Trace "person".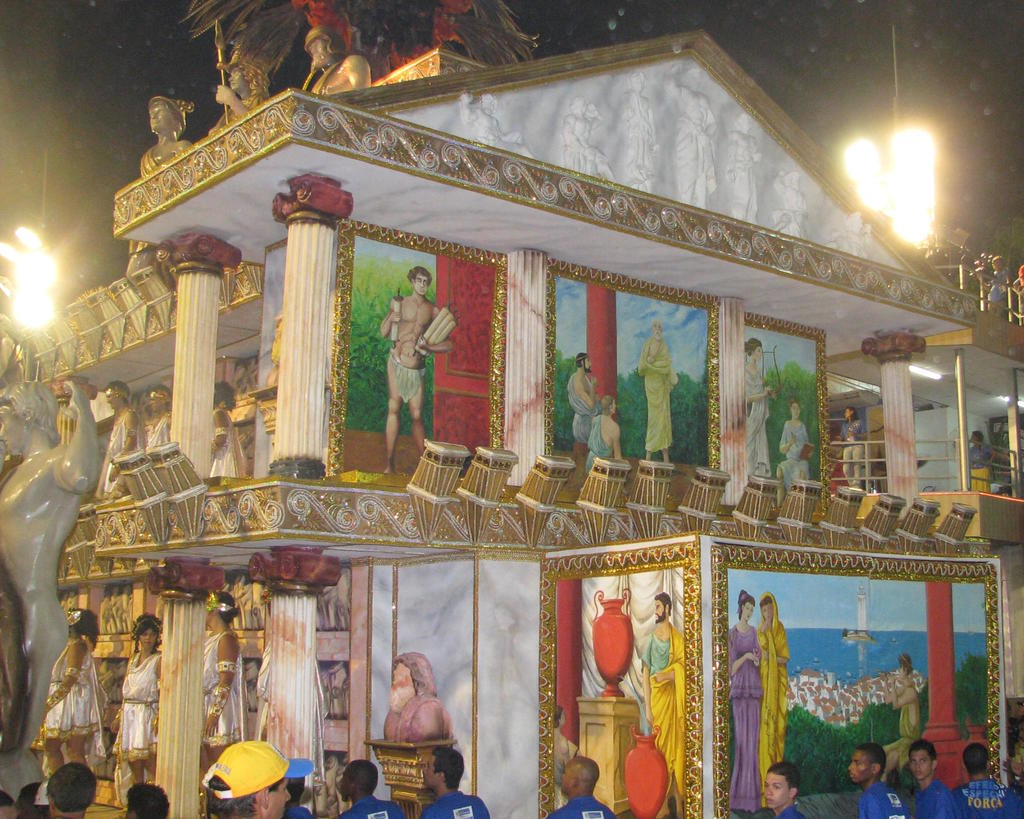
Traced to [141, 381, 172, 449].
